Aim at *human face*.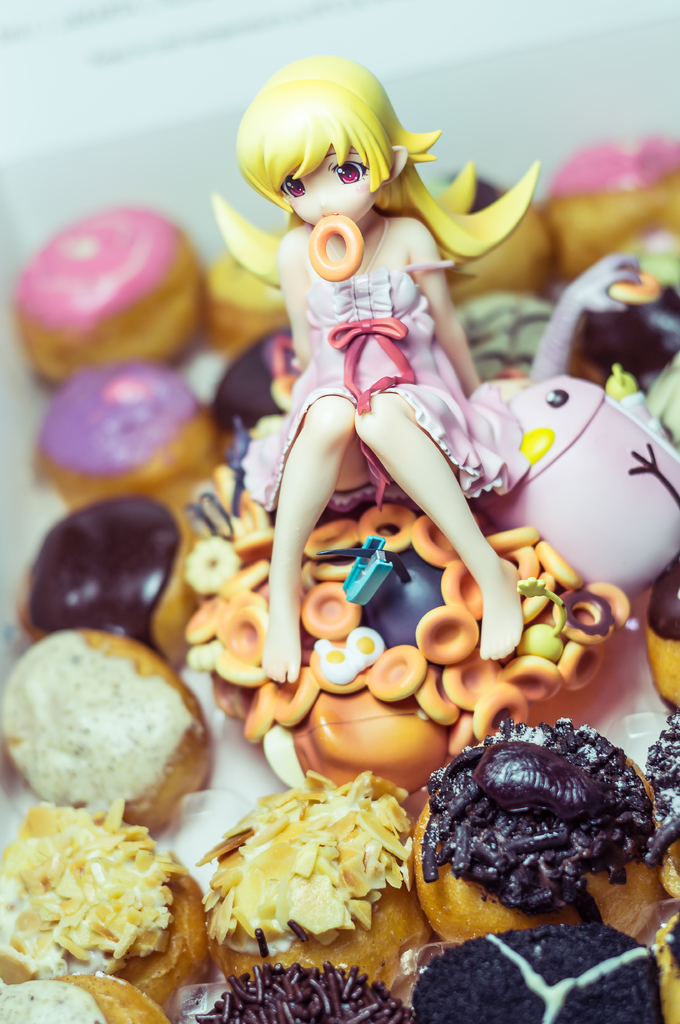
Aimed at pyautogui.locateOnScreen(283, 143, 381, 220).
